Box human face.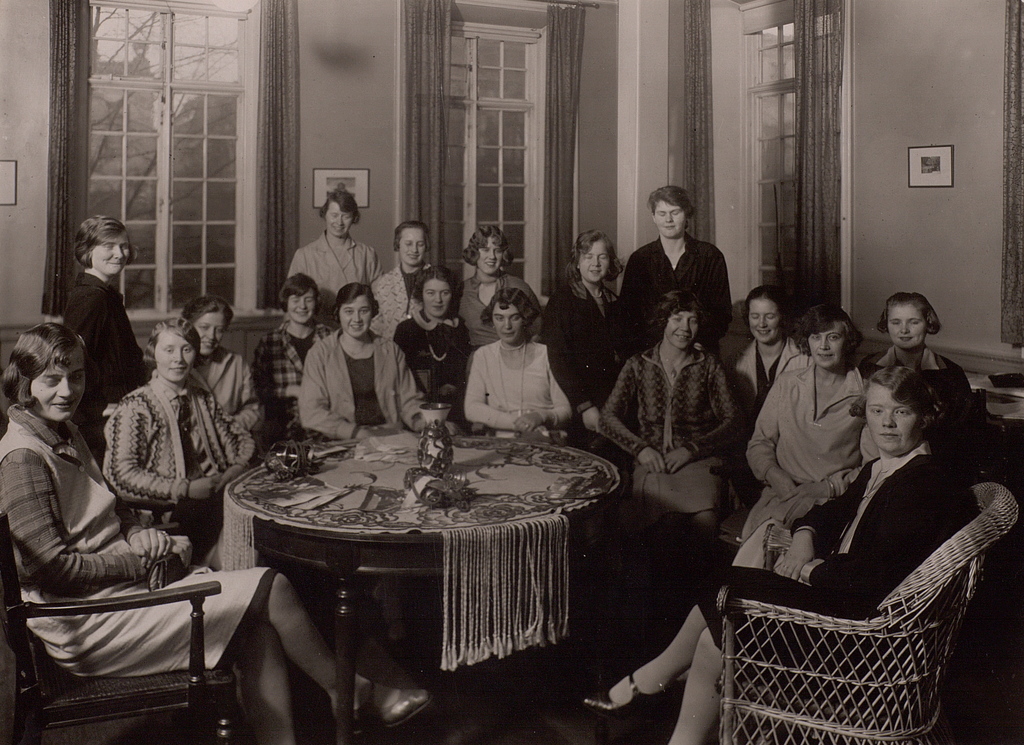
x1=325, y1=200, x2=353, y2=238.
